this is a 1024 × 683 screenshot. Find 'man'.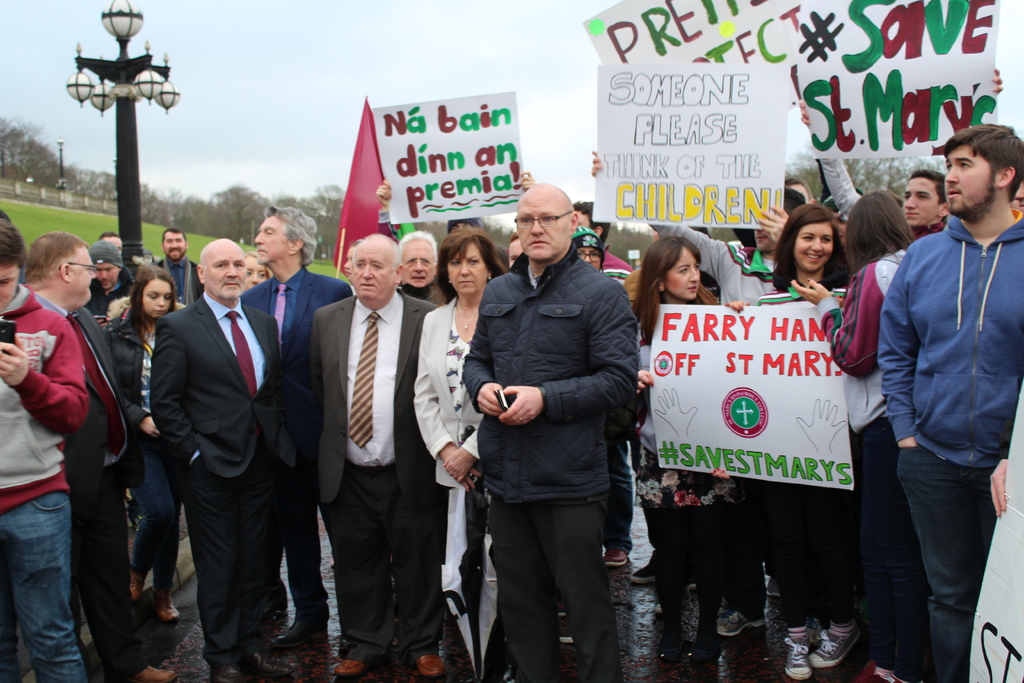
Bounding box: [383, 224, 452, 315].
